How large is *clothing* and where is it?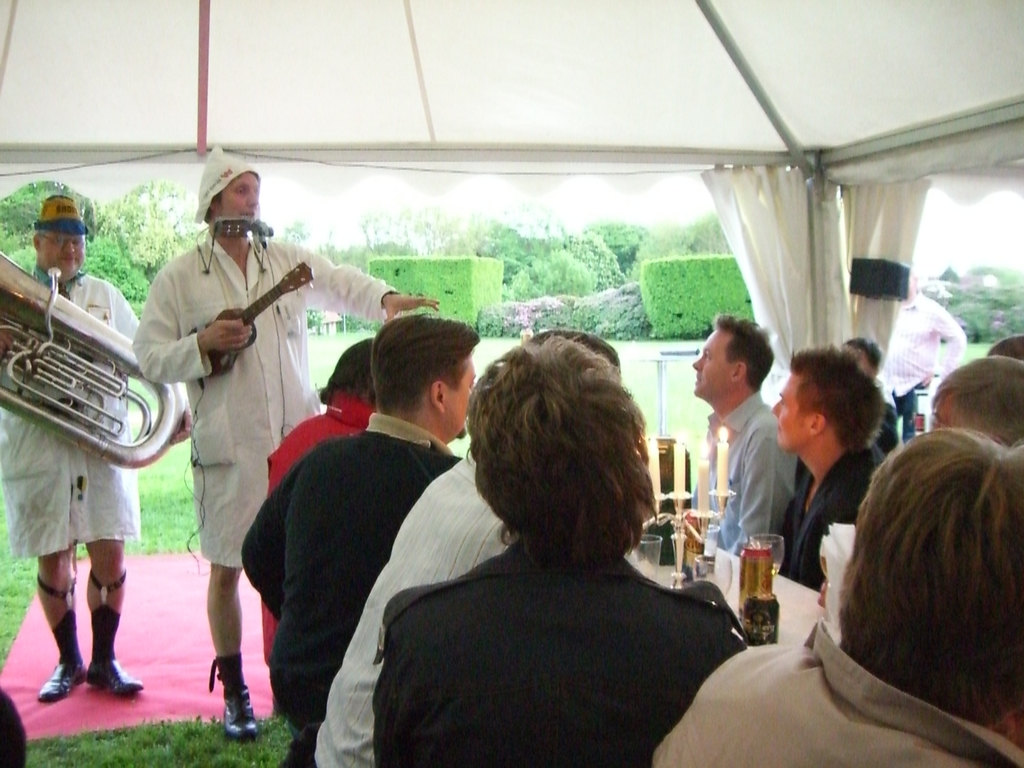
Bounding box: crop(0, 257, 160, 558).
